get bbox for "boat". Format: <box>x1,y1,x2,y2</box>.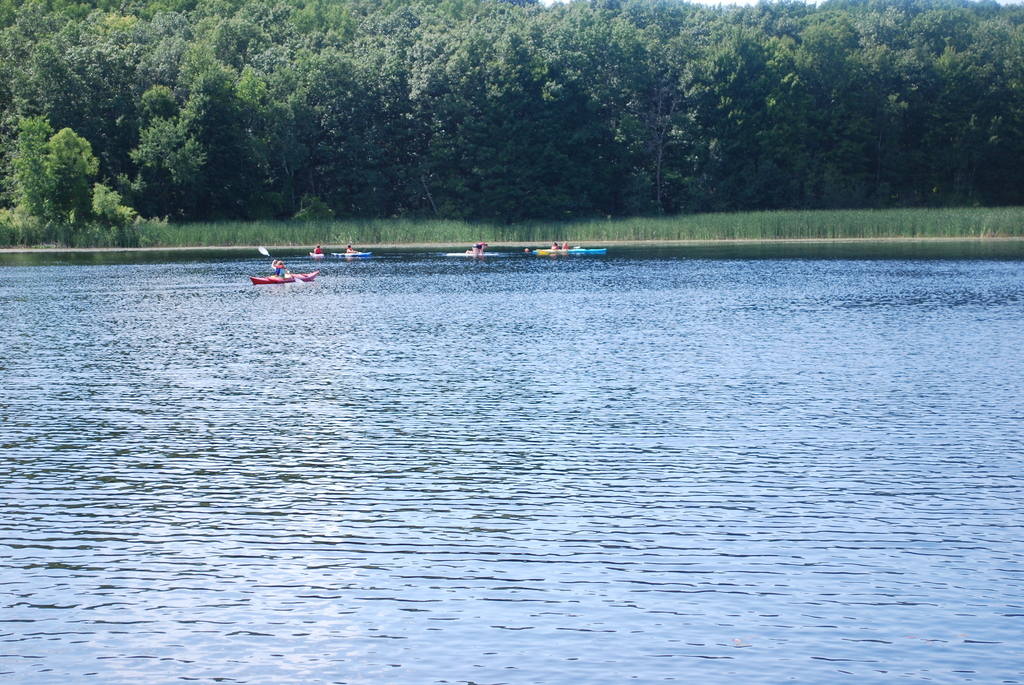
<box>330,249,372,258</box>.
